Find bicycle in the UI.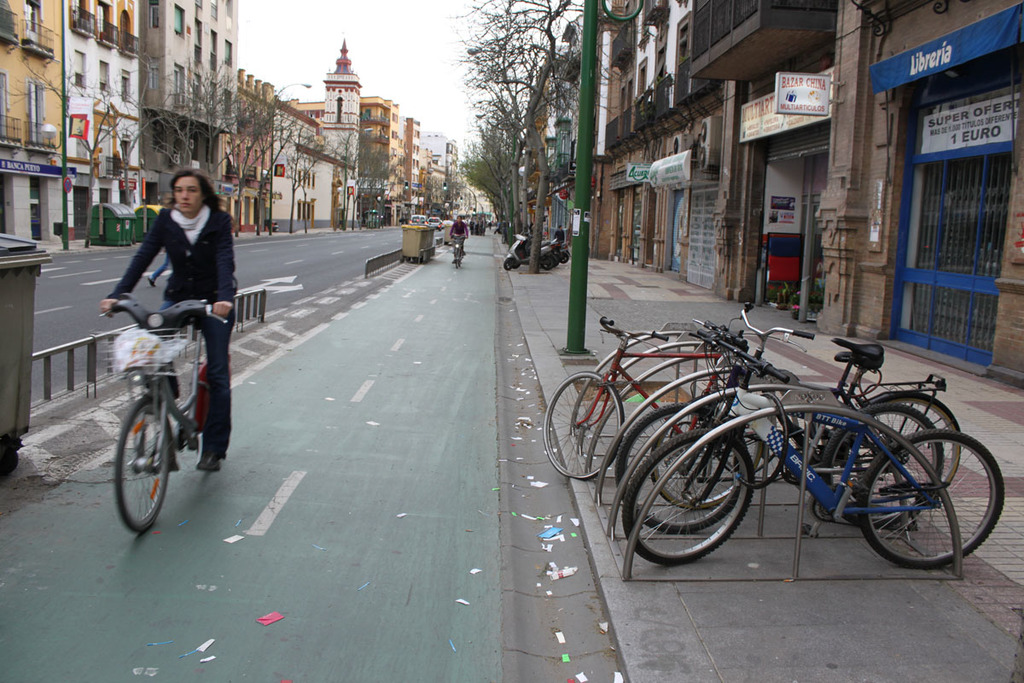
UI element at locate(652, 302, 967, 511).
